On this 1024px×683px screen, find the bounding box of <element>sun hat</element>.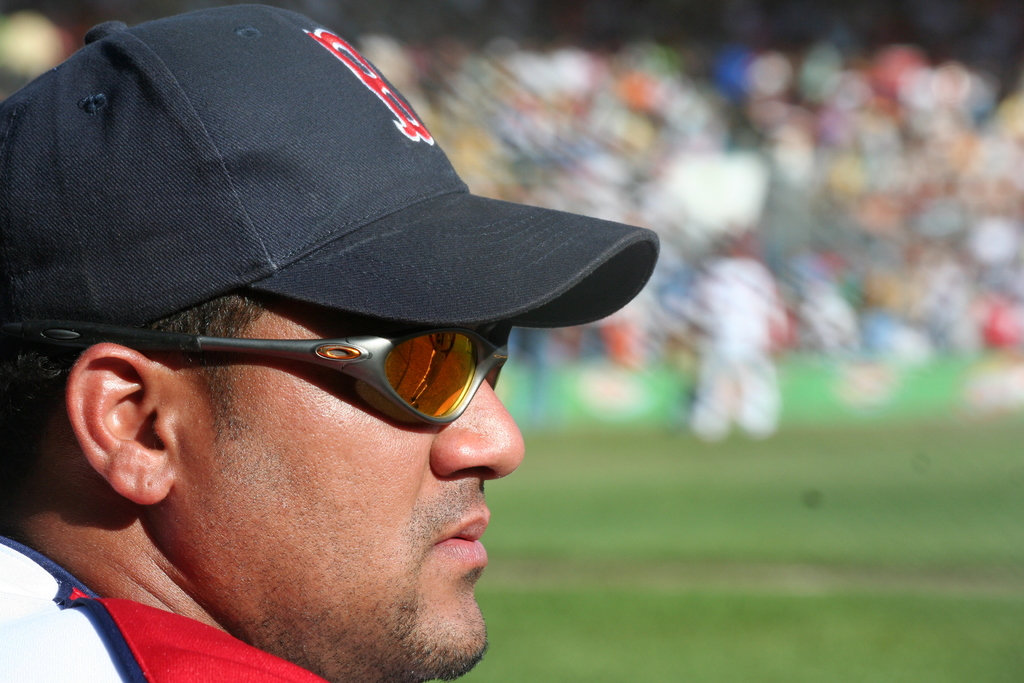
Bounding box: 0:2:667:356.
